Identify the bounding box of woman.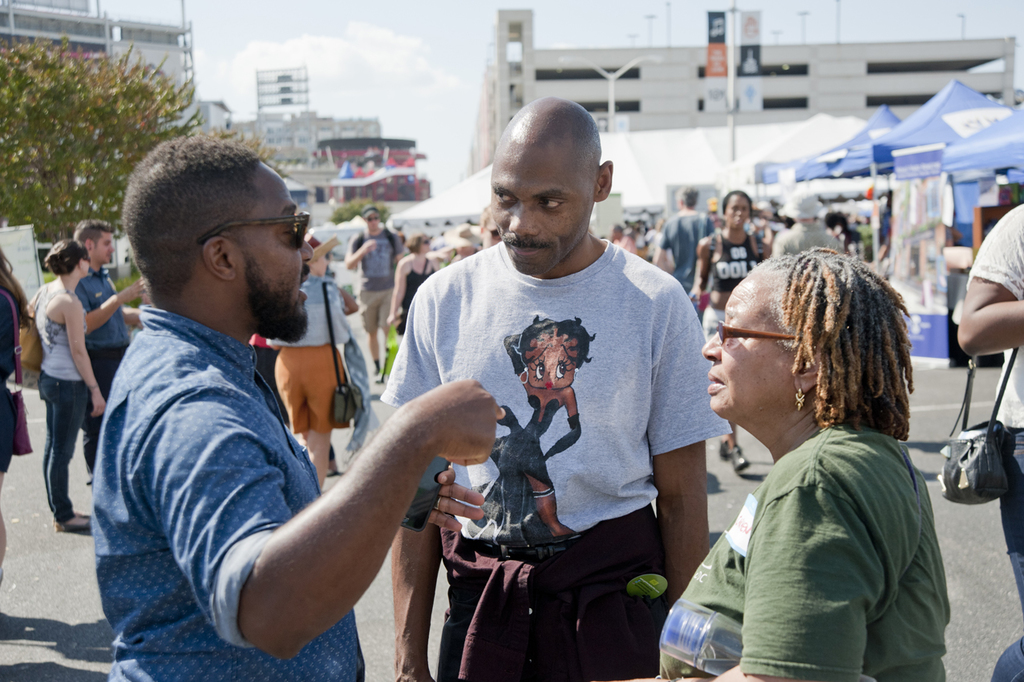
[x1=387, y1=233, x2=433, y2=344].
